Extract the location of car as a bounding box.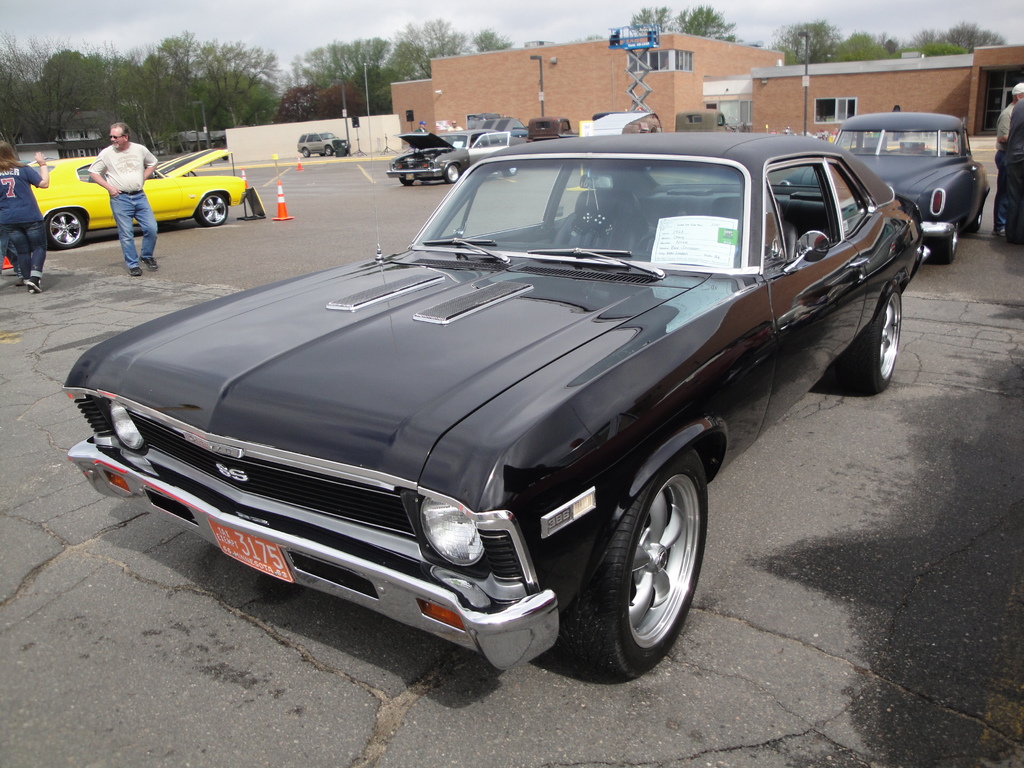
x1=385, y1=128, x2=527, y2=188.
